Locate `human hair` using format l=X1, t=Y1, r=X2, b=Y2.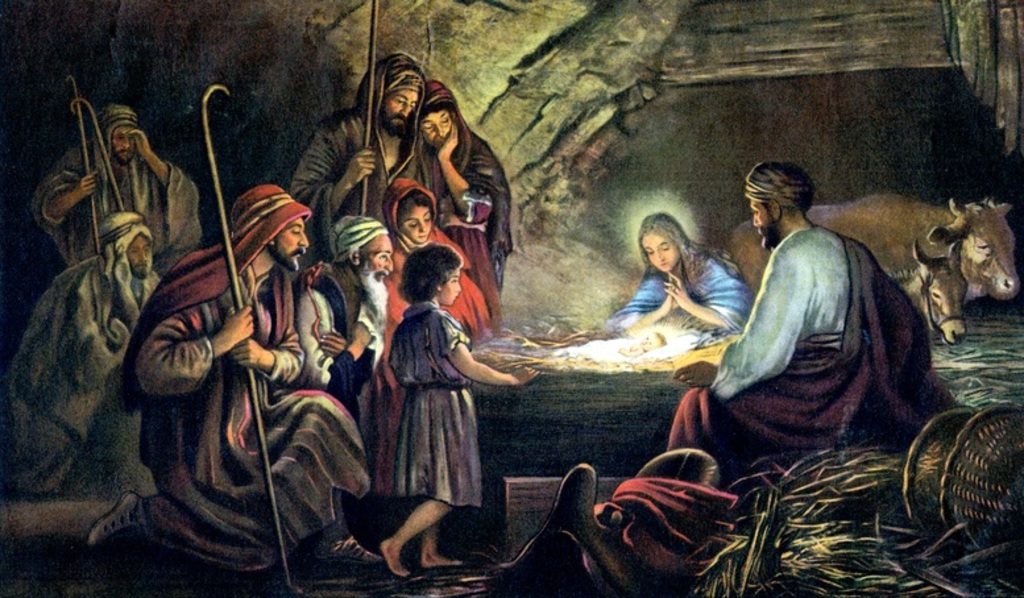
l=635, t=211, r=741, b=299.
